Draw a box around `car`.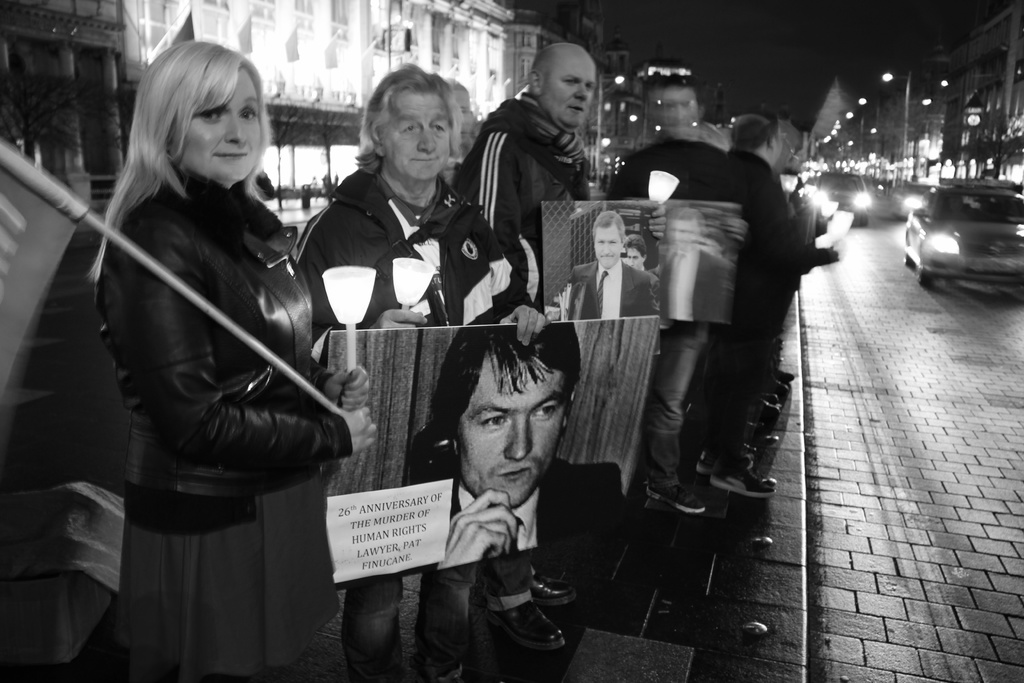
815/167/874/222.
